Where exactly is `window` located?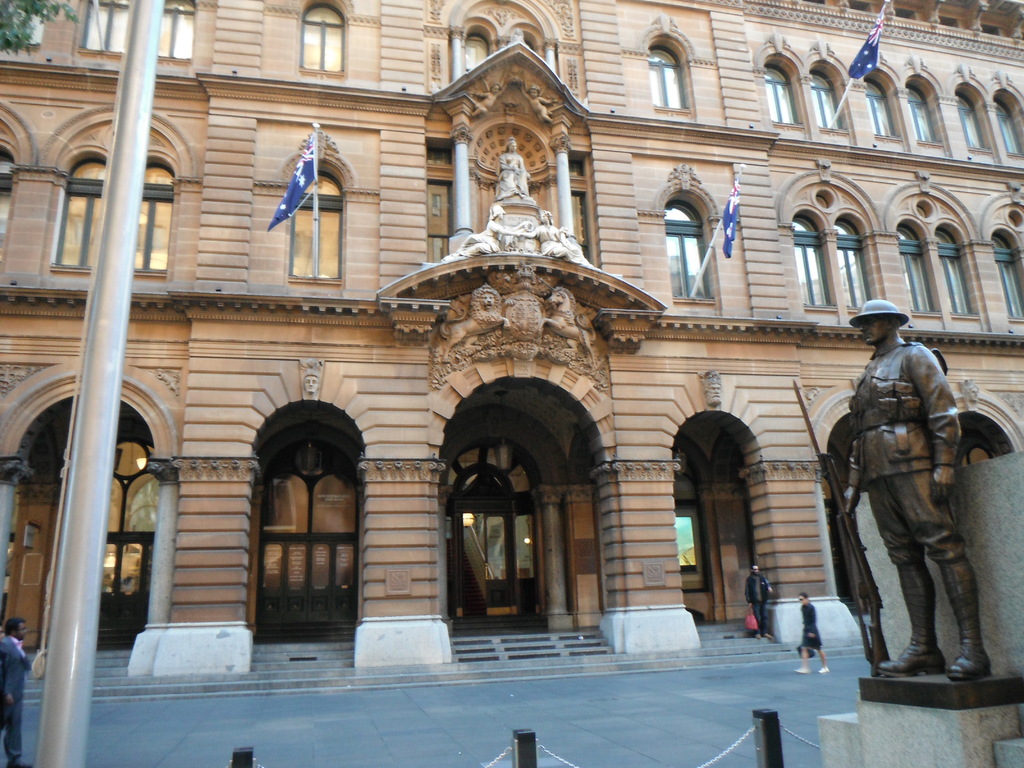
Its bounding box is [809, 70, 842, 132].
